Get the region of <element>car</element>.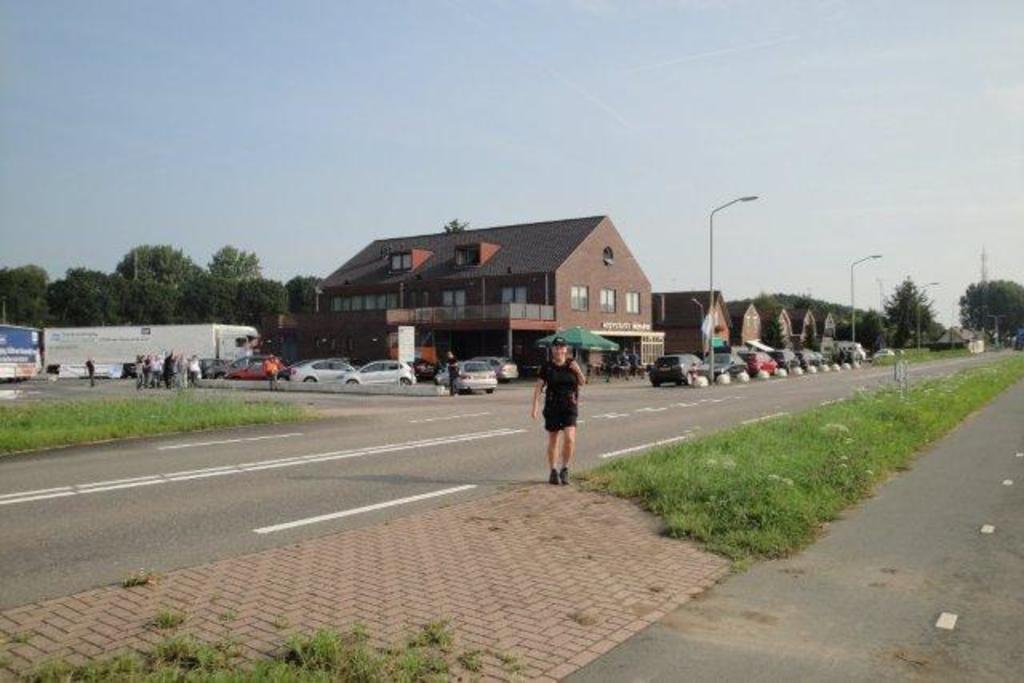
(472,355,518,381).
